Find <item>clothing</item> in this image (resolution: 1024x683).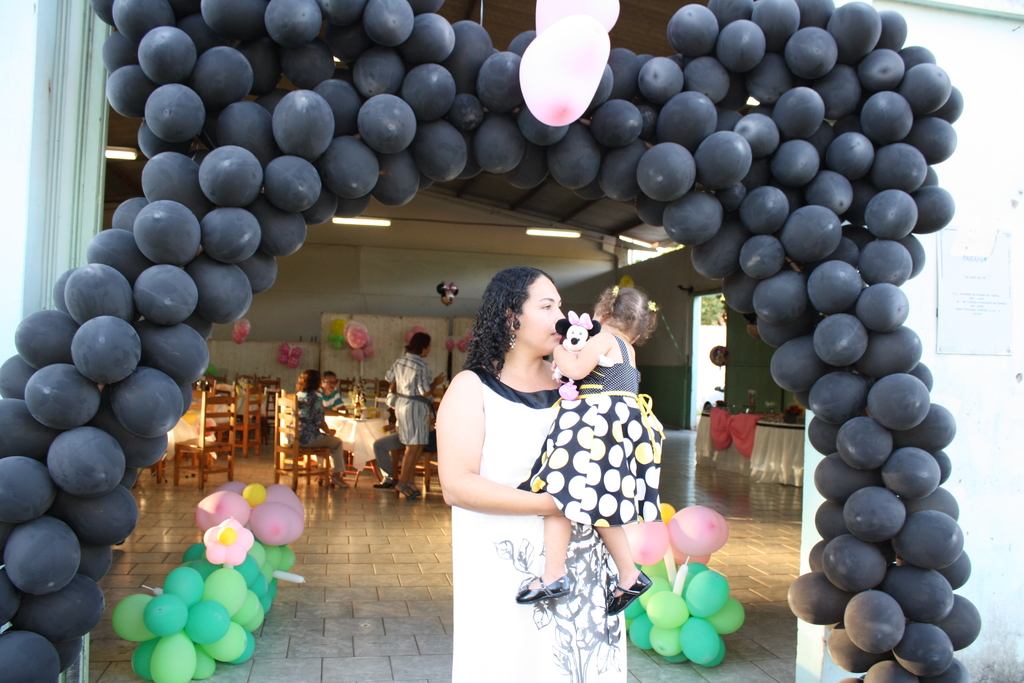
(left=299, top=385, right=350, bottom=479).
